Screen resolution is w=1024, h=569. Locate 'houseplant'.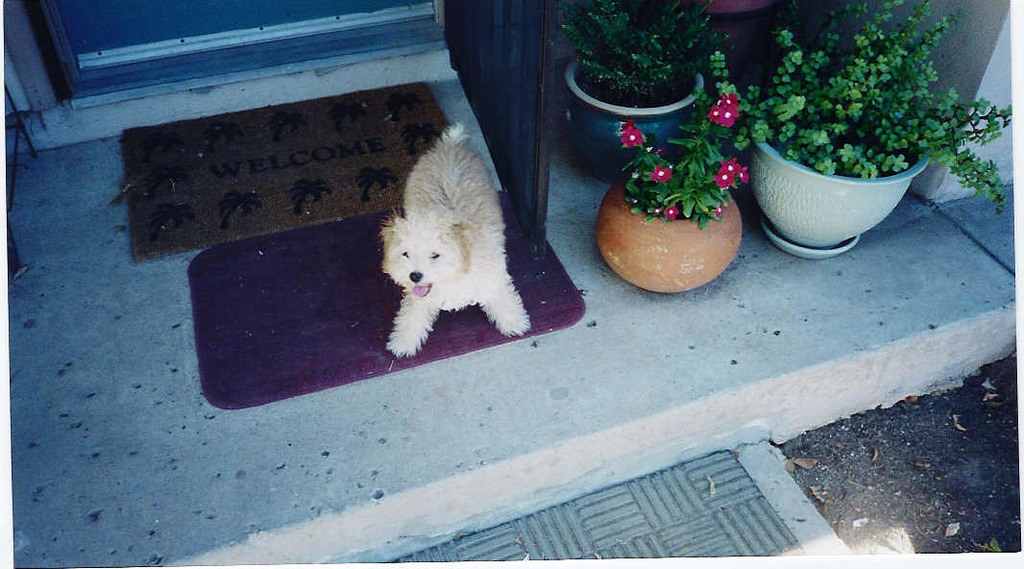
left=542, top=0, right=736, bottom=159.
